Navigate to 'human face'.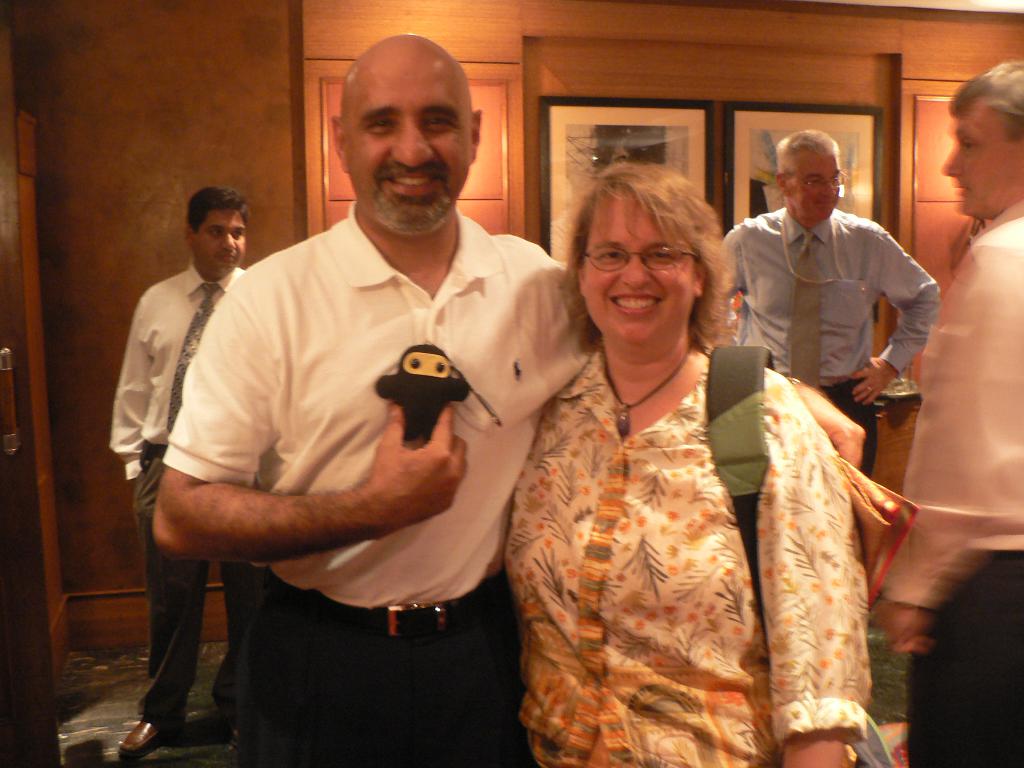
Navigation target: [left=344, top=49, right=476, bottom=227].
